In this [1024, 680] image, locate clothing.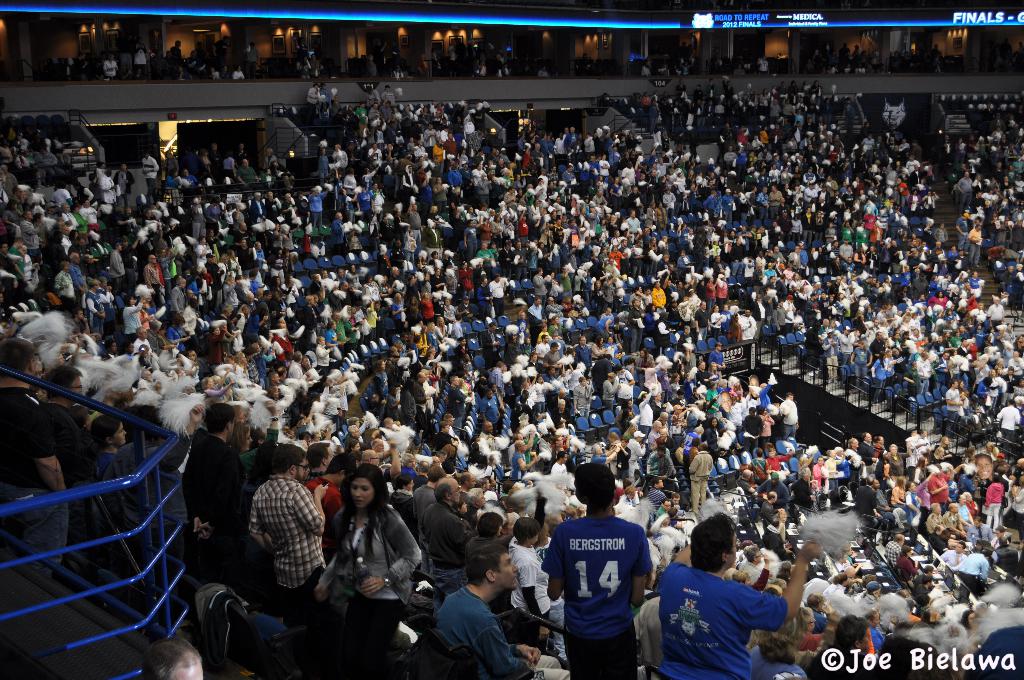
Bounding box: l=559, t=270, r=573, b=294.
